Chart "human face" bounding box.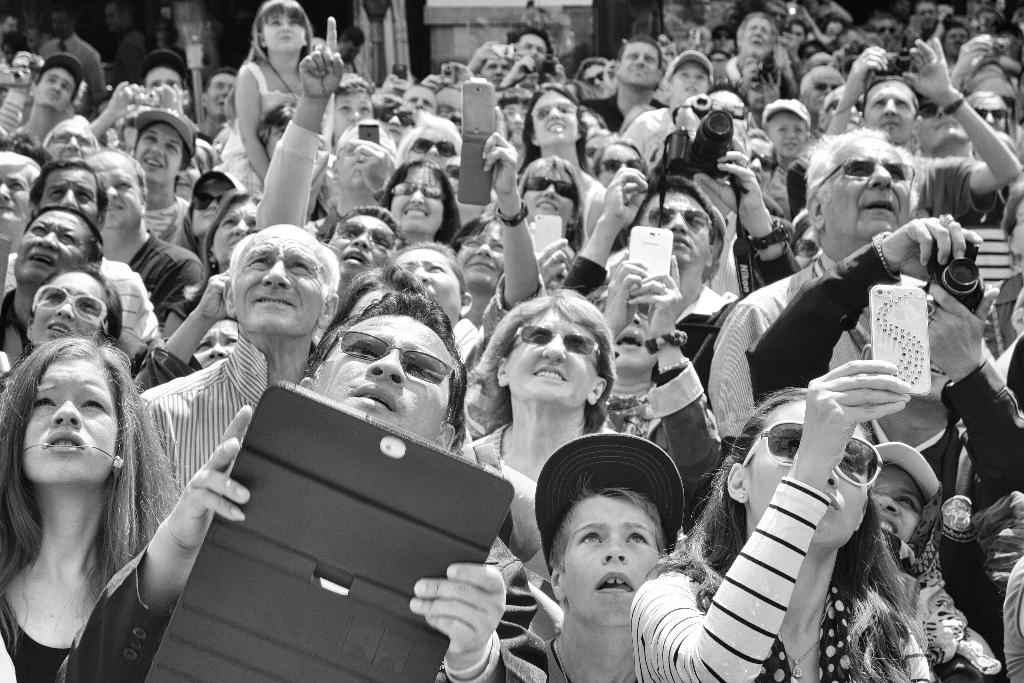
Charted: (x1=38, y1=168, x2=101, y2=217).
